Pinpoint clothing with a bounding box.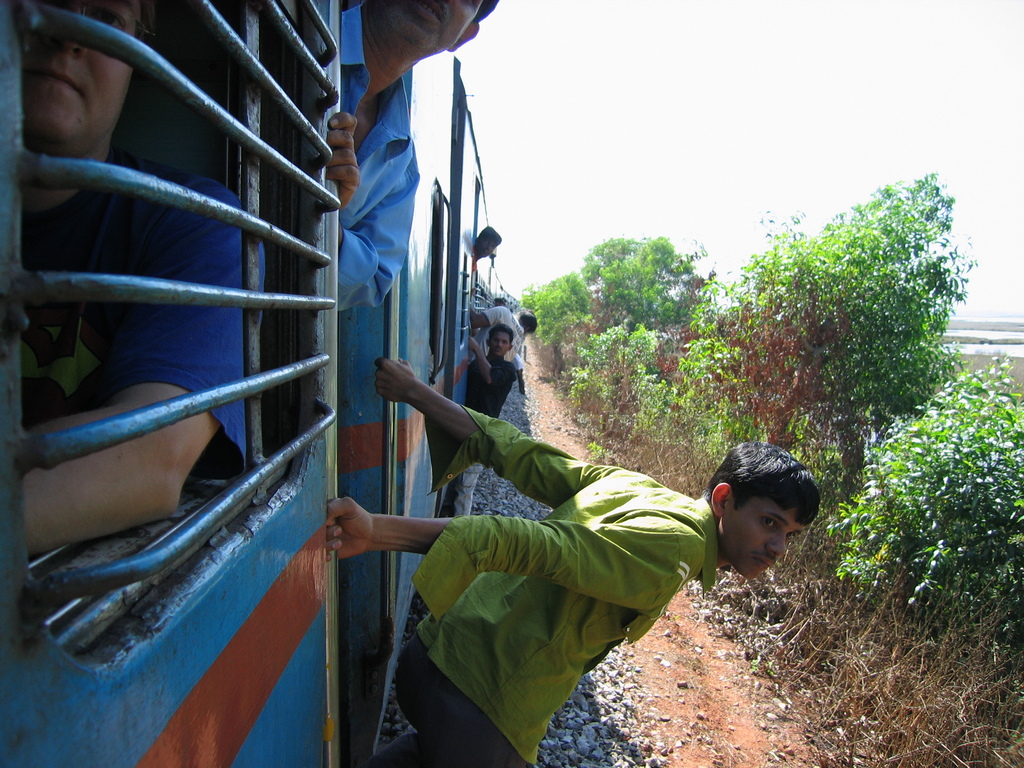
locate(414, 404, 725, 767).
